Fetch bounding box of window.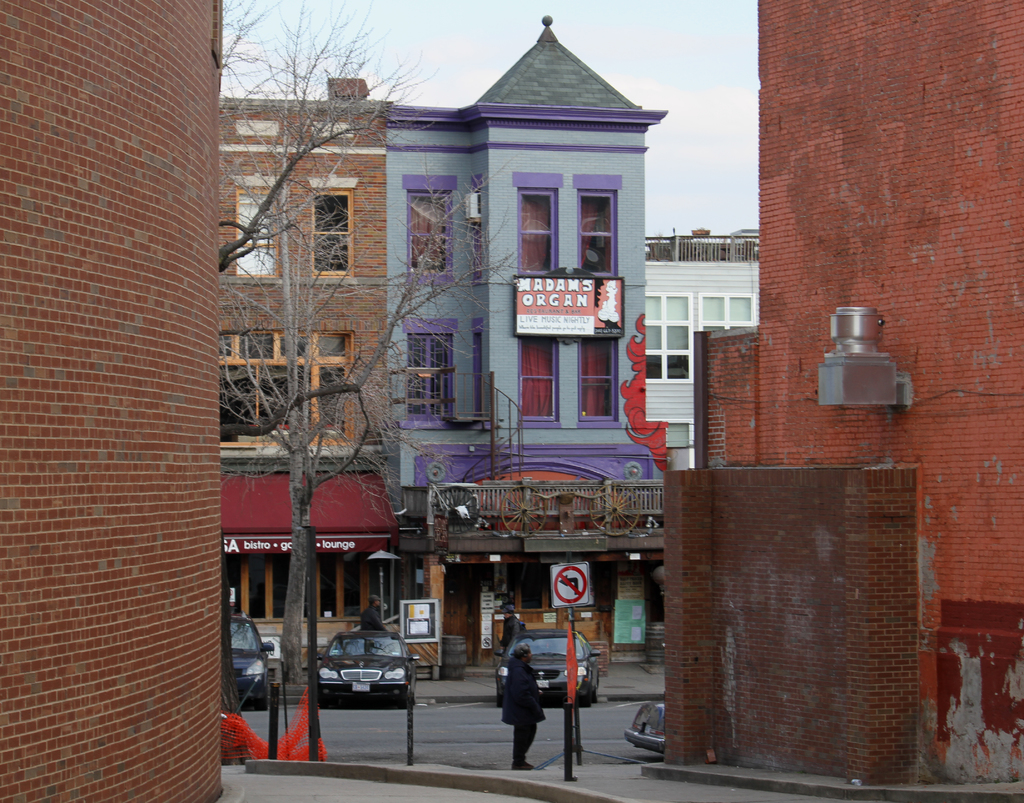
Bbox: pyautogui.locateOnScreen(303, 552, 387, 632).
